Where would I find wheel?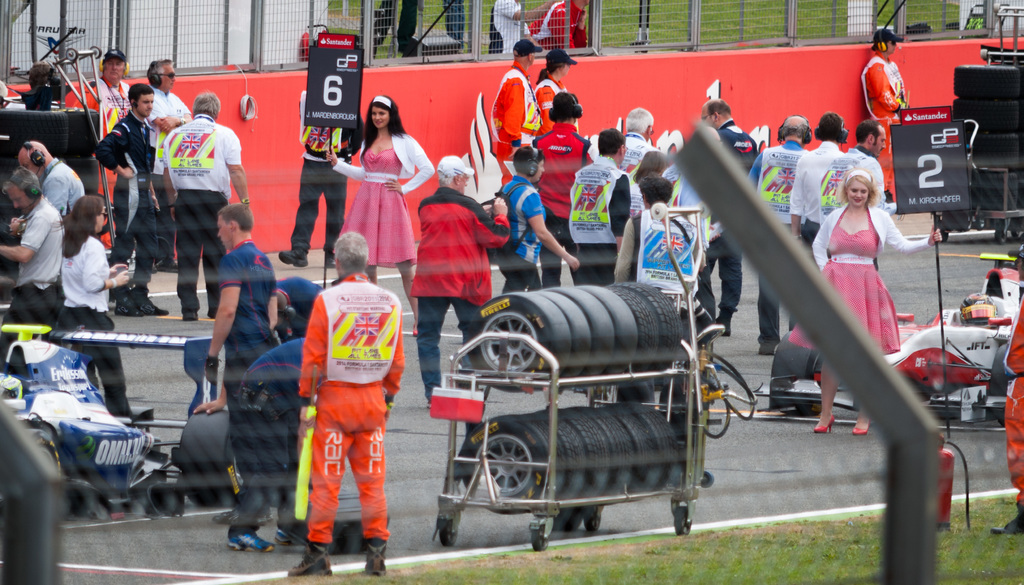
At [x1=626, y1=413, x2=662, y2=497].
